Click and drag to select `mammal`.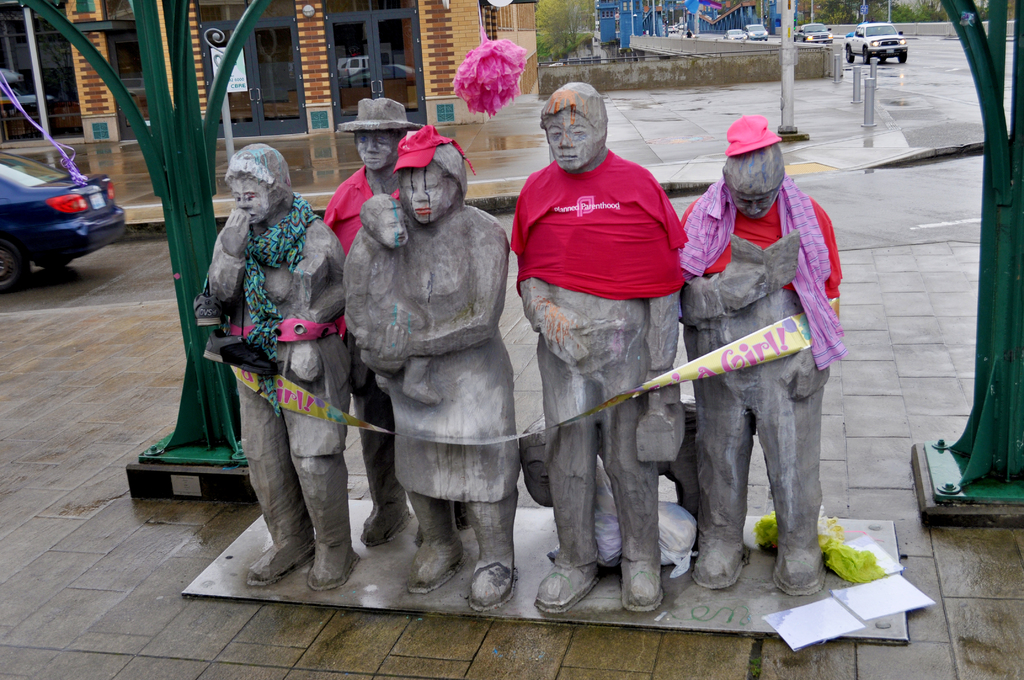
Selection: <box>358,130,511,610</box>.
